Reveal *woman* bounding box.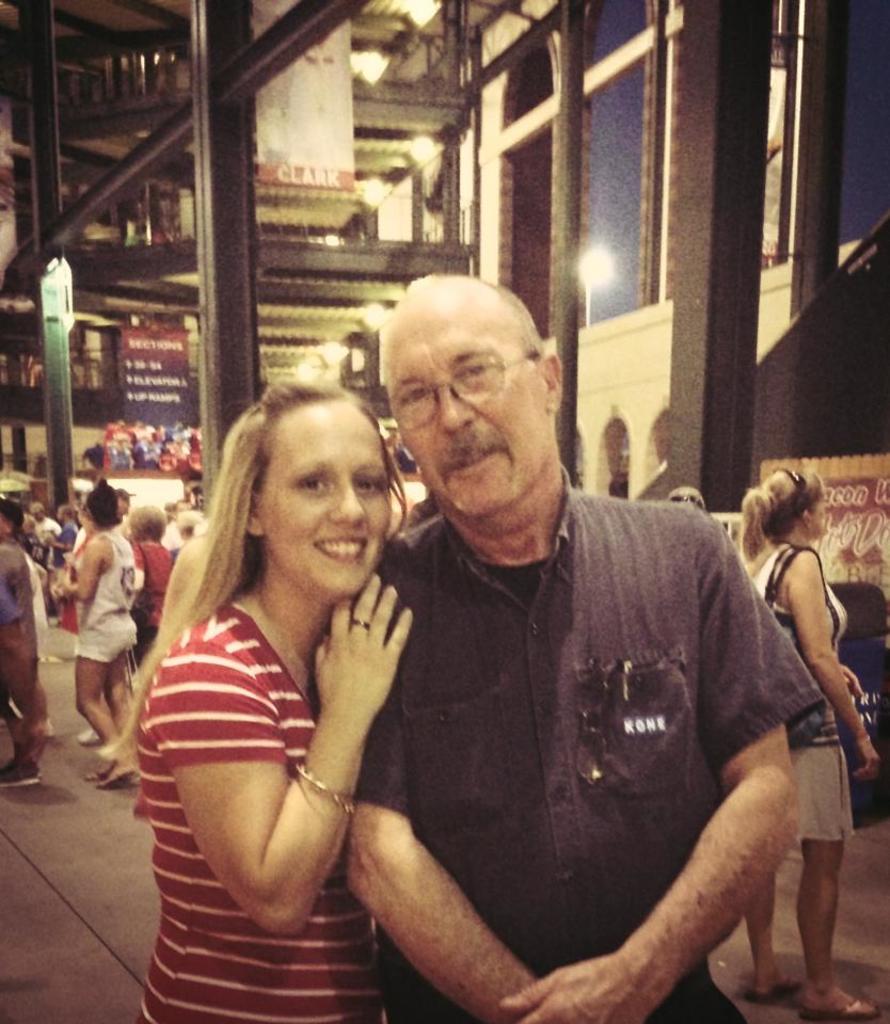
Revealed: bbox(62, 478, 140, 789).
